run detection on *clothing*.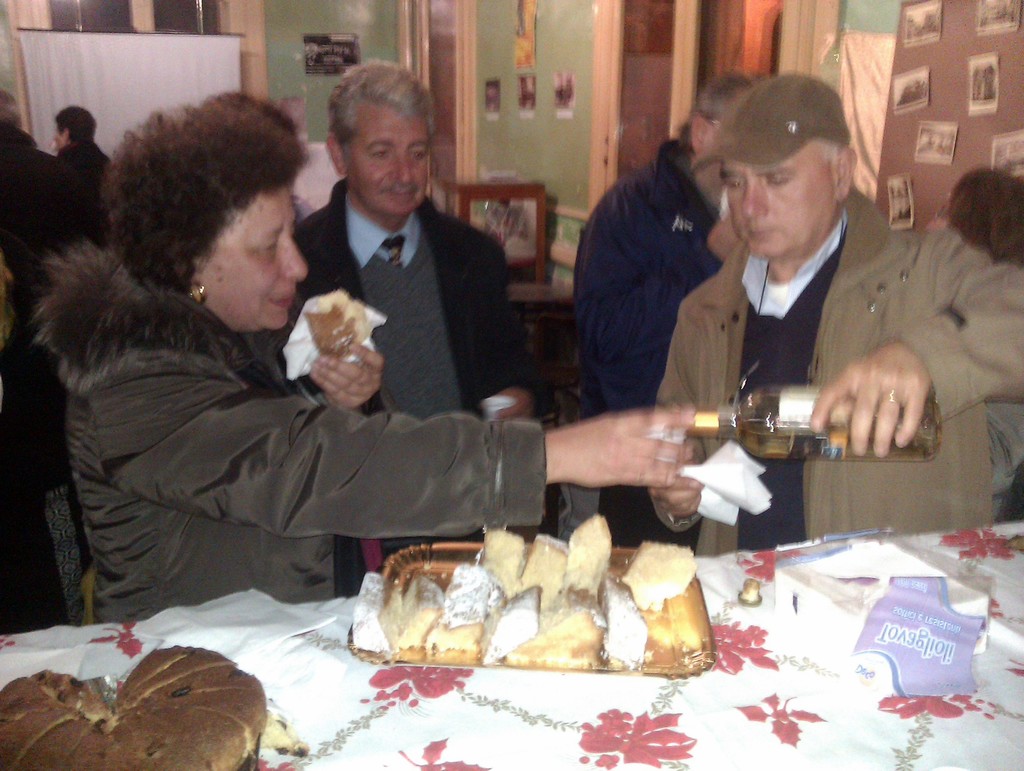
Result: rect(0, 122, 82, 281).
